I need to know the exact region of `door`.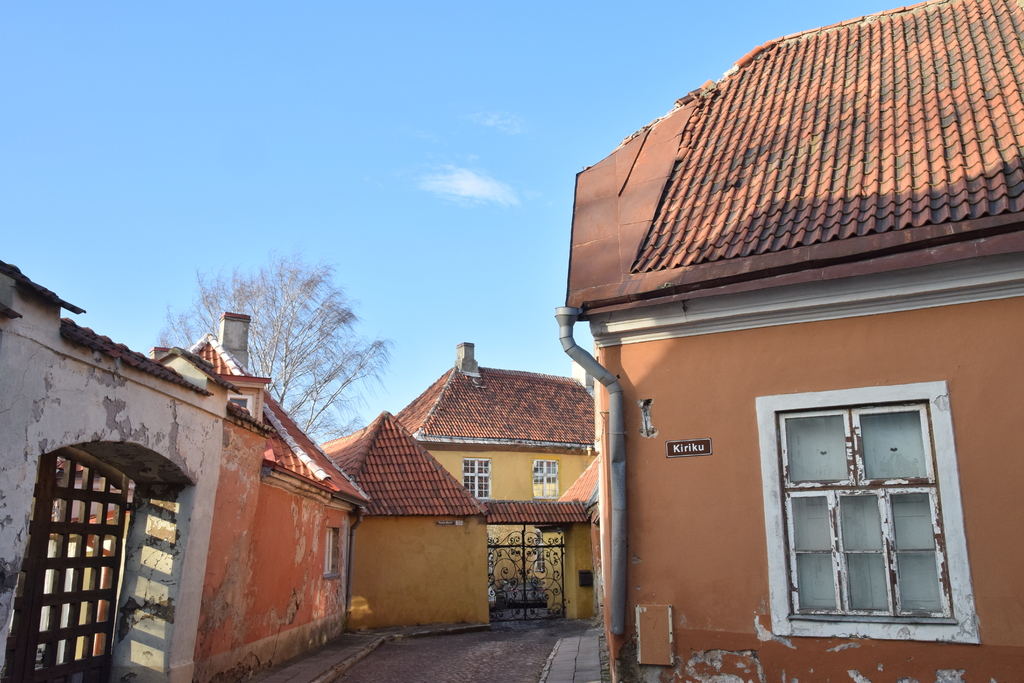
Region: [x1=26, y1=429, x2=168, y2=665].
